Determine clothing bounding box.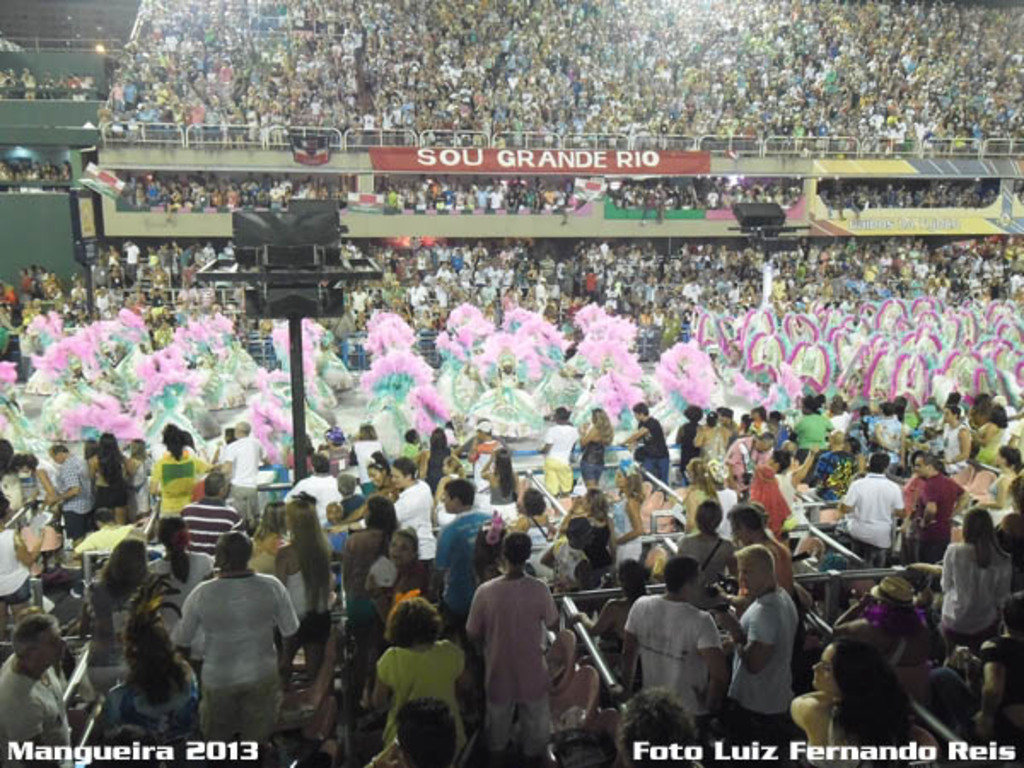
Determined: 377/556/418/616.
